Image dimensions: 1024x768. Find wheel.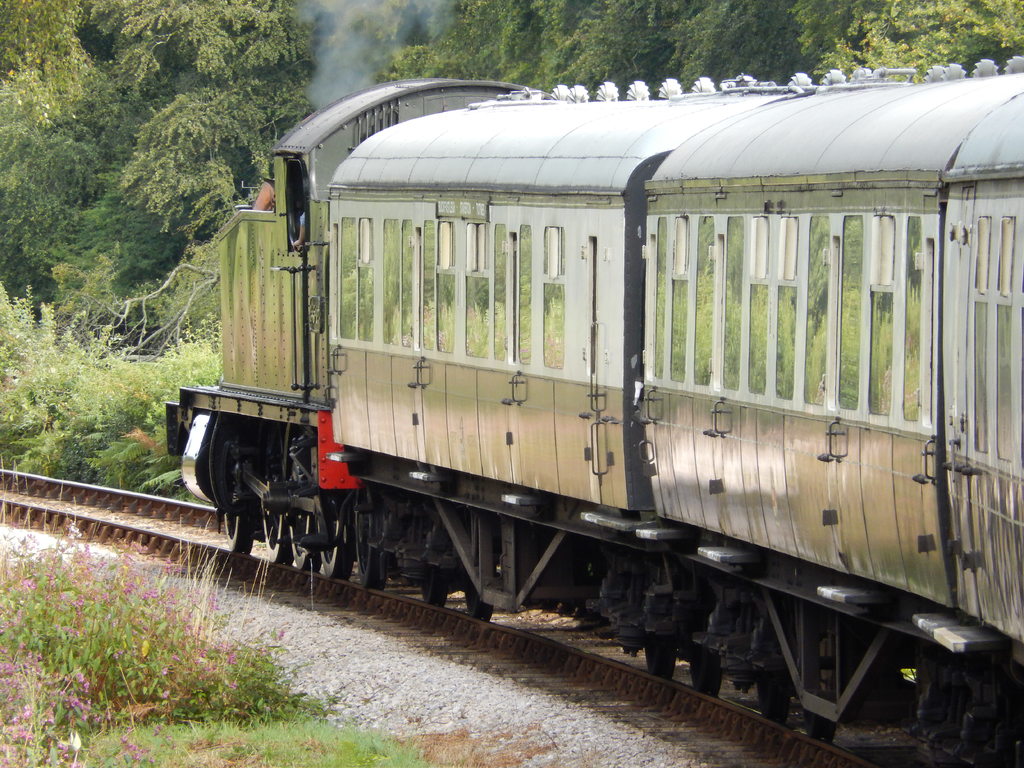
(x1=417, y1=568, x2=450, y2=607).
